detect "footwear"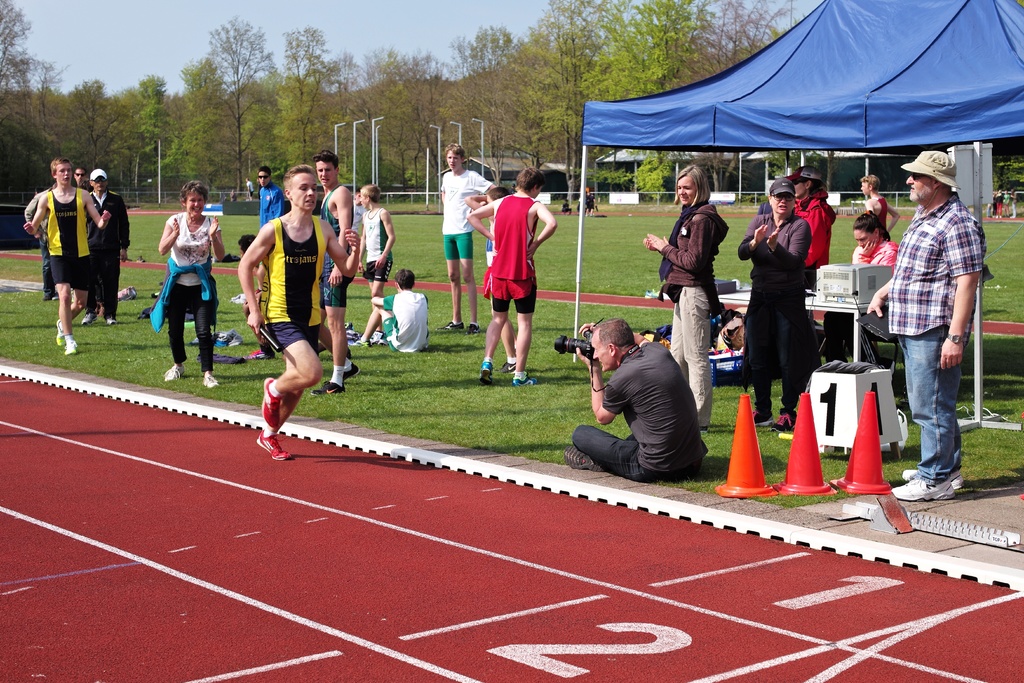
58:320:65:347
